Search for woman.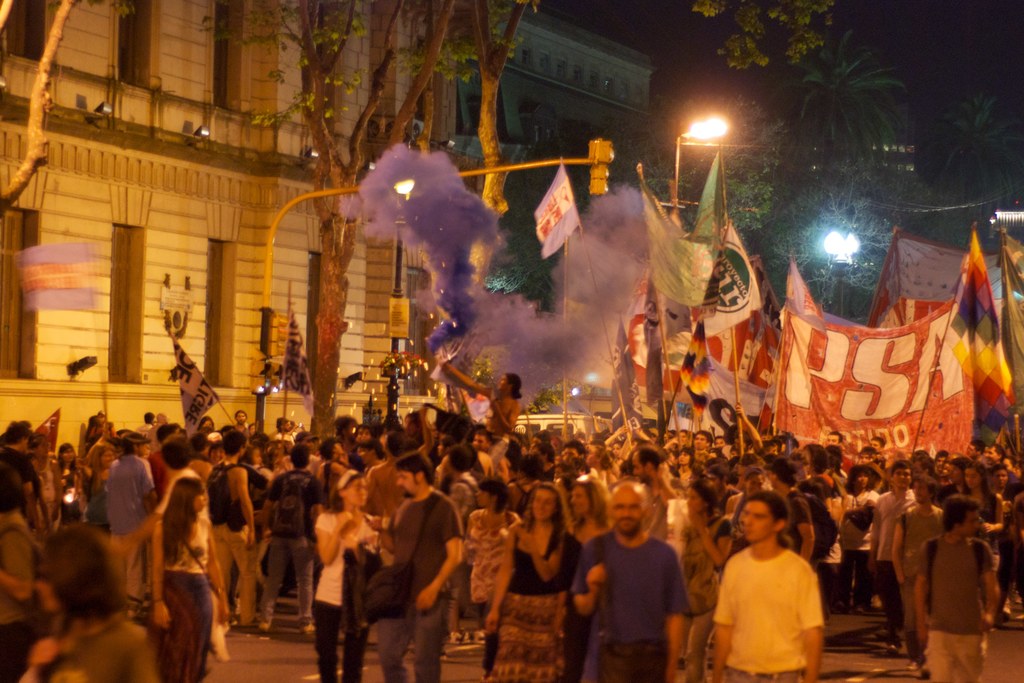
Found at 22:536:157:682.
